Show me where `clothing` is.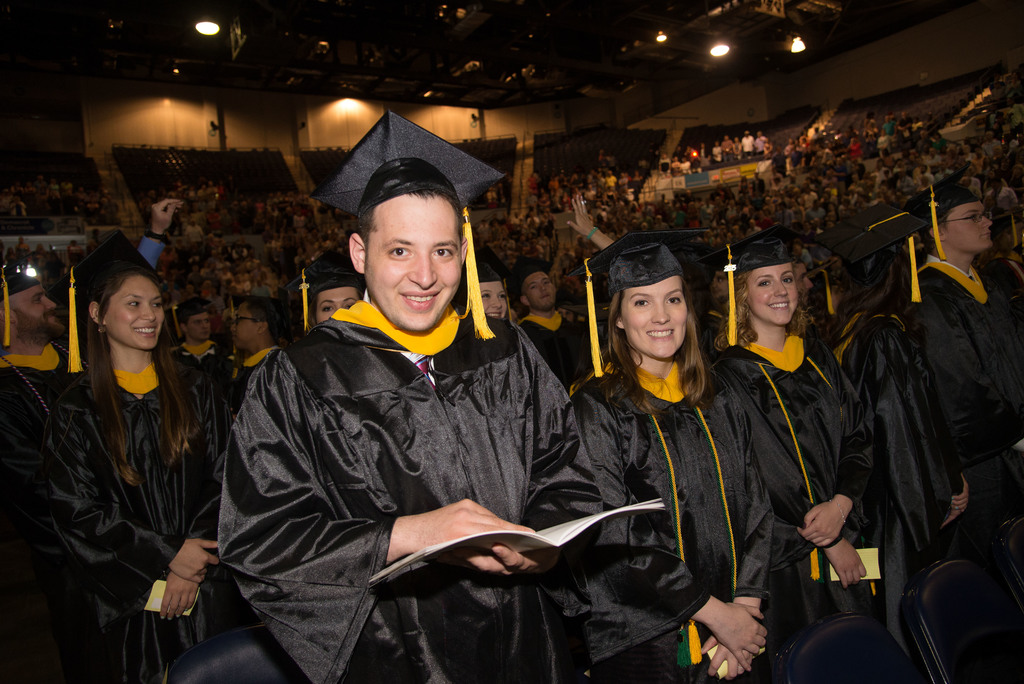
`clothing` is at [44,348,237,683].
